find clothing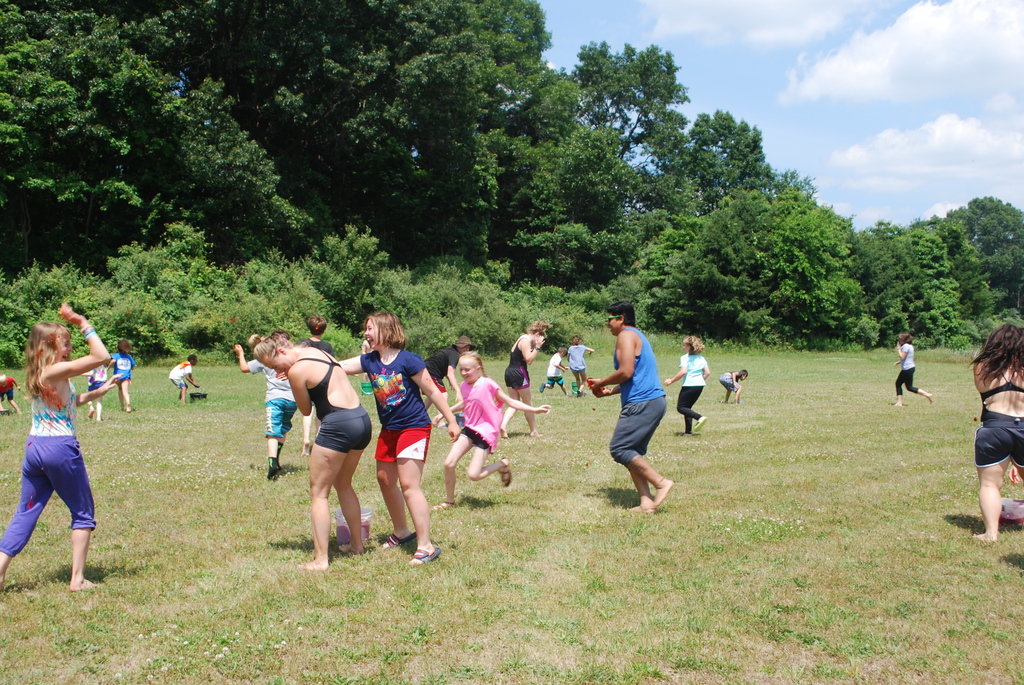
bbox=[166, 359, 190, 387]
